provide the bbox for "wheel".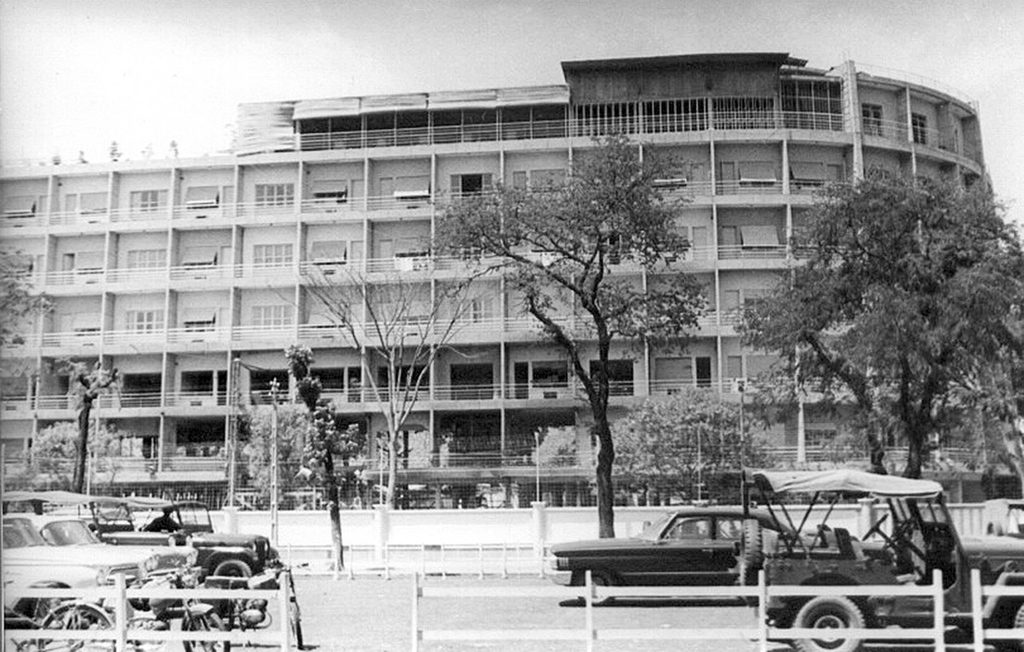
1007, 596, 1023, 651.
